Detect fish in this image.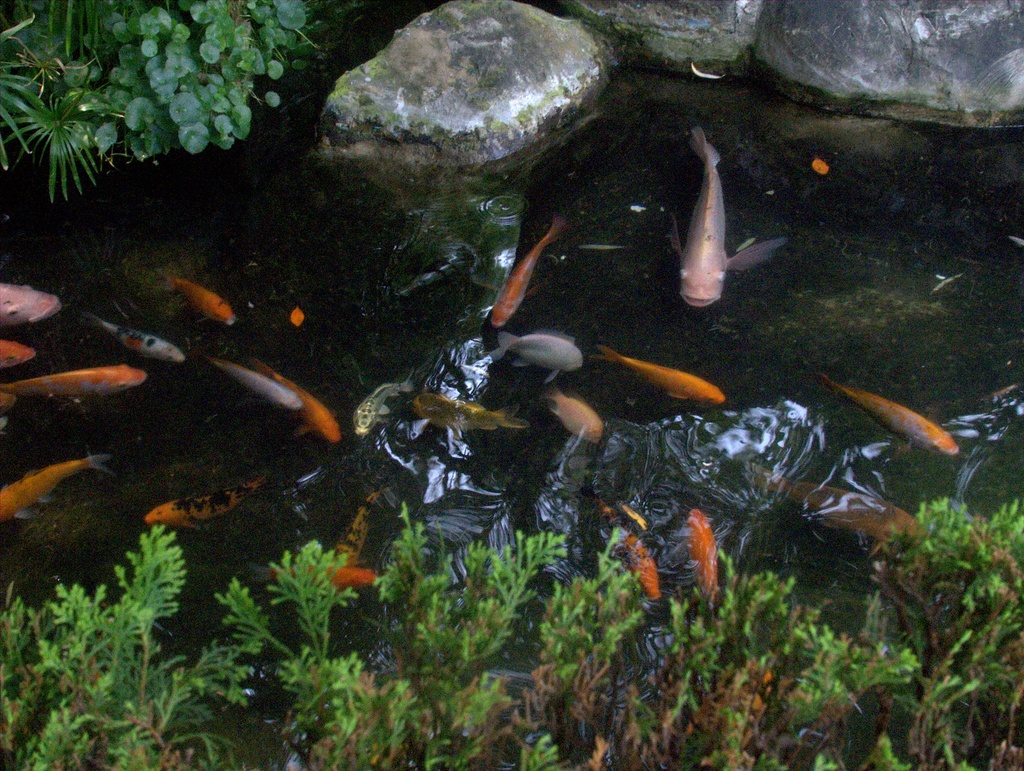
Detection: select_region(351, 378, 414, 434).
